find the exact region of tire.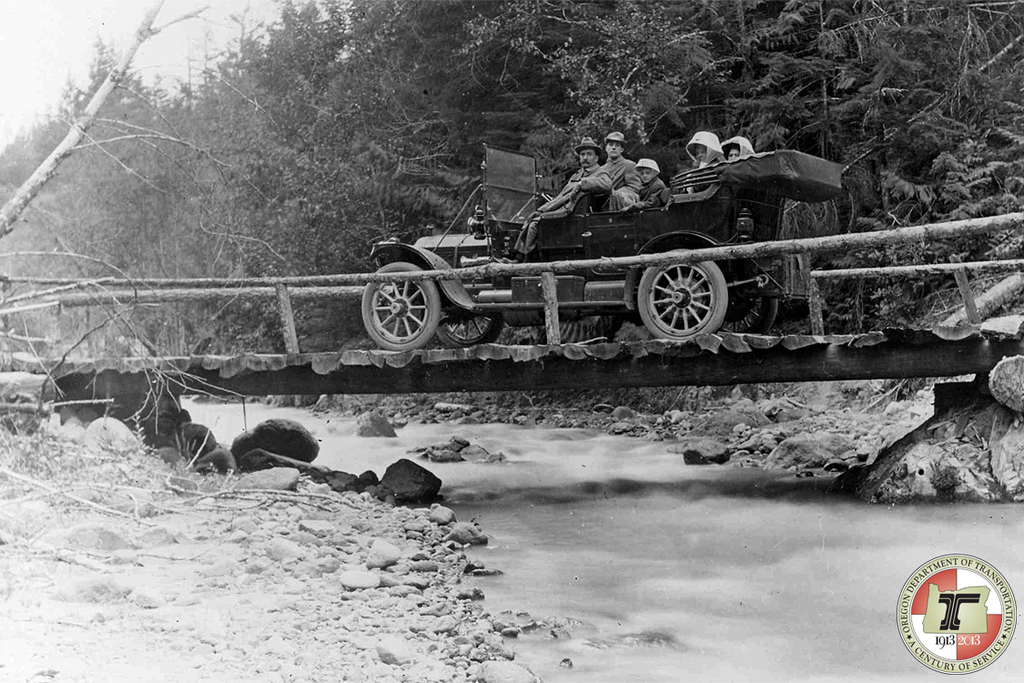
Exact region: 638 247 725 340.
